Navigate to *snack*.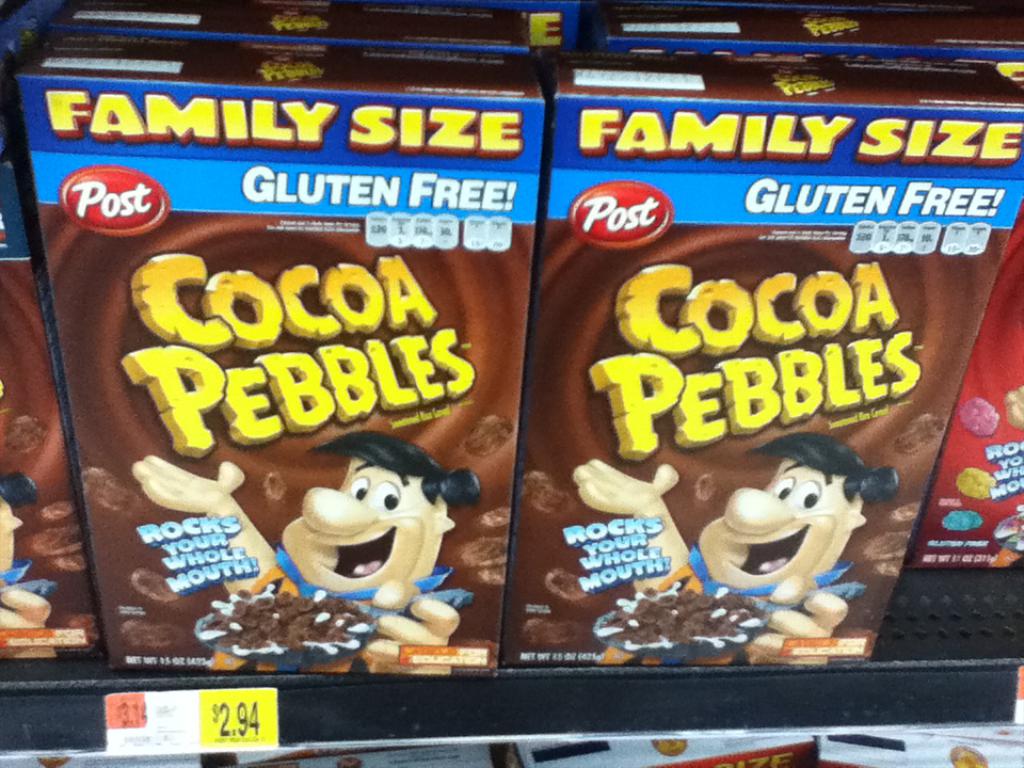
Navigation target: [55, 555, 86, 573].
